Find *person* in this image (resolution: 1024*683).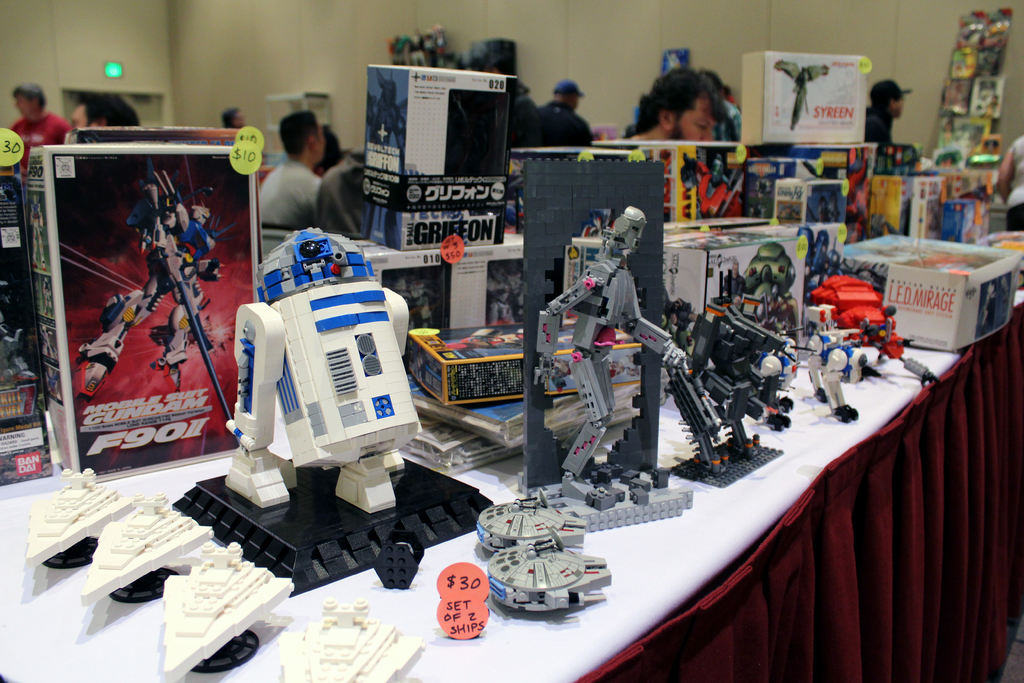
x1=723 y1=260 x2=748 y2=299.
